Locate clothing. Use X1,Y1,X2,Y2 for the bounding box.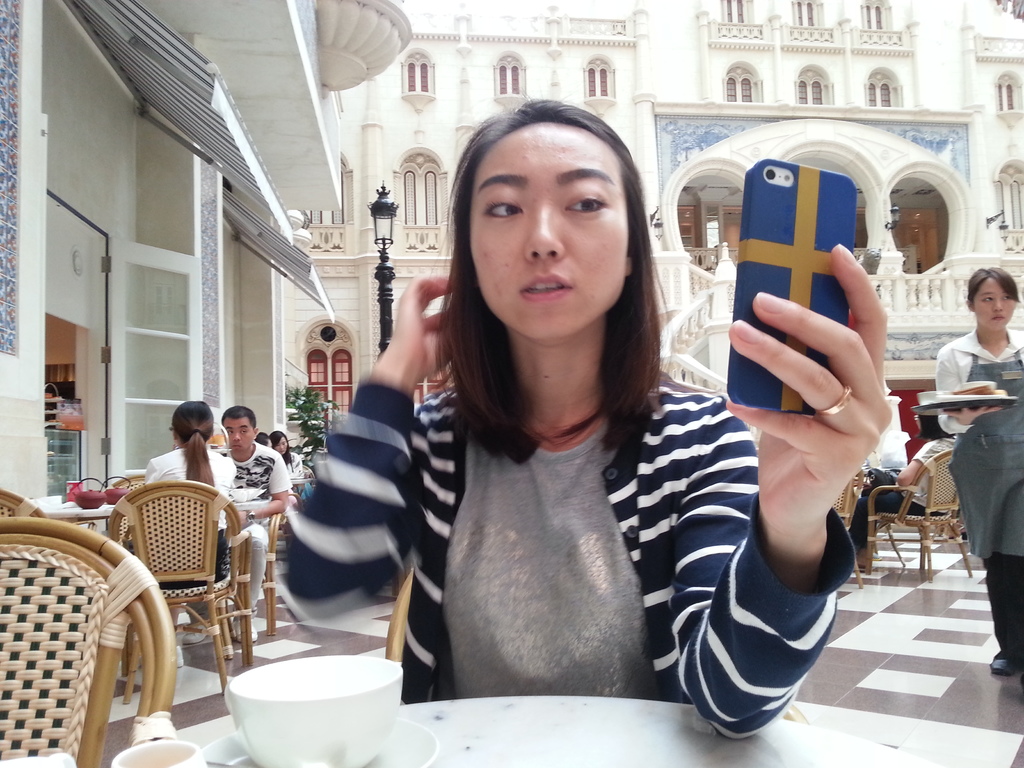
847,437,957,548.
